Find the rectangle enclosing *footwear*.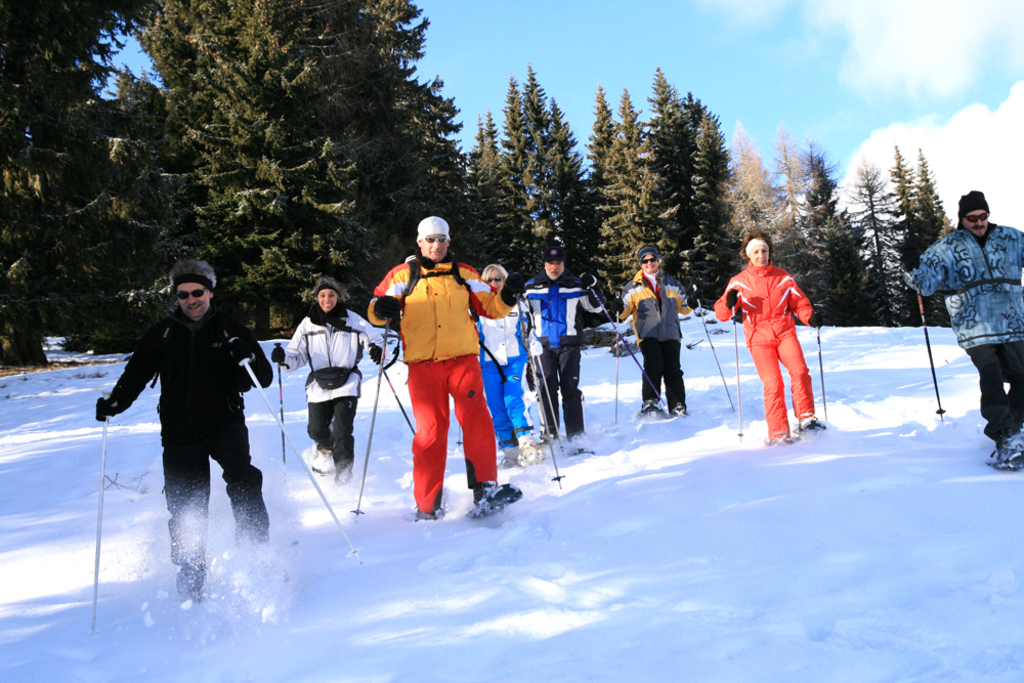
[800, 416, 821, 427].
